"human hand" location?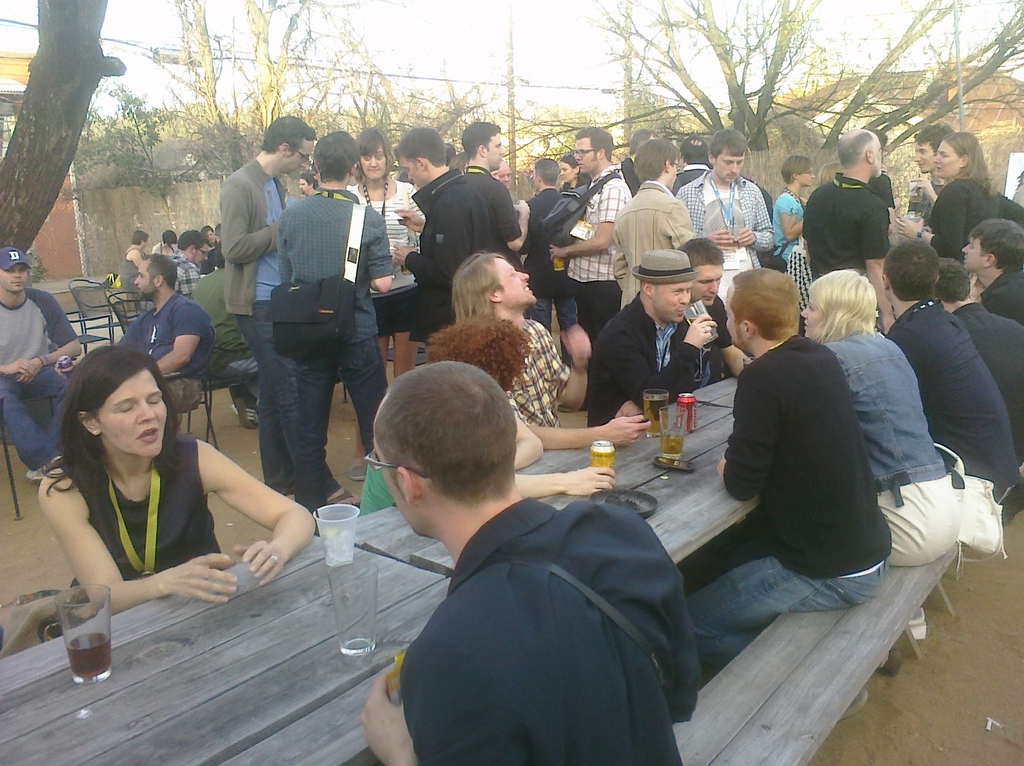
{"x1": 685, "y1": 313, "x2": 718, "y2": 346}
